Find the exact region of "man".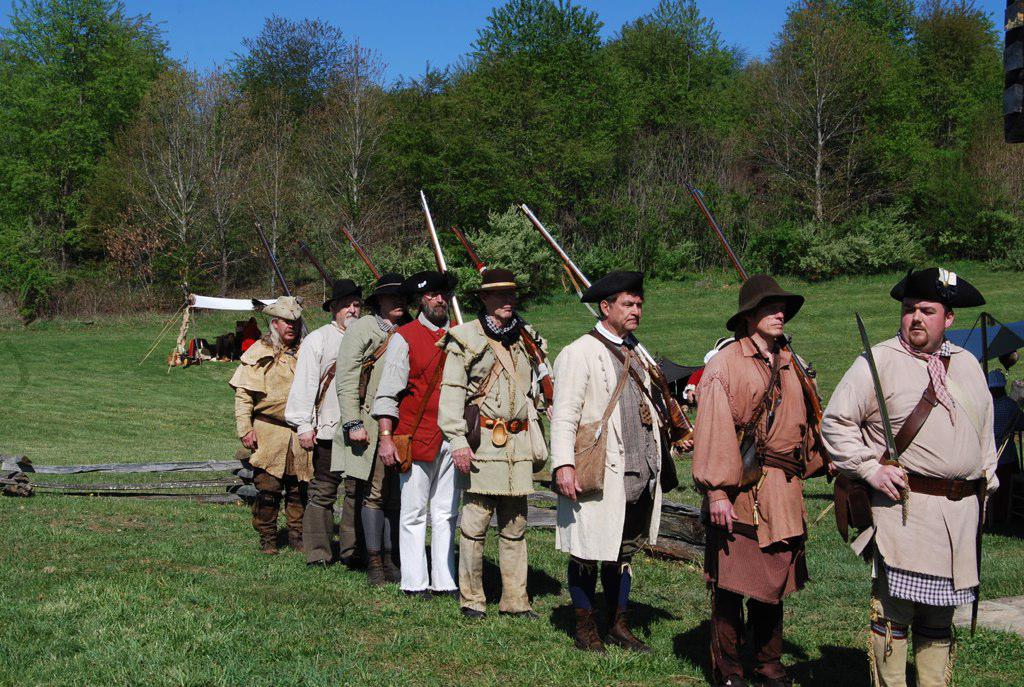
Exact region: [left=277, top=266, right=368, bottom=564].
